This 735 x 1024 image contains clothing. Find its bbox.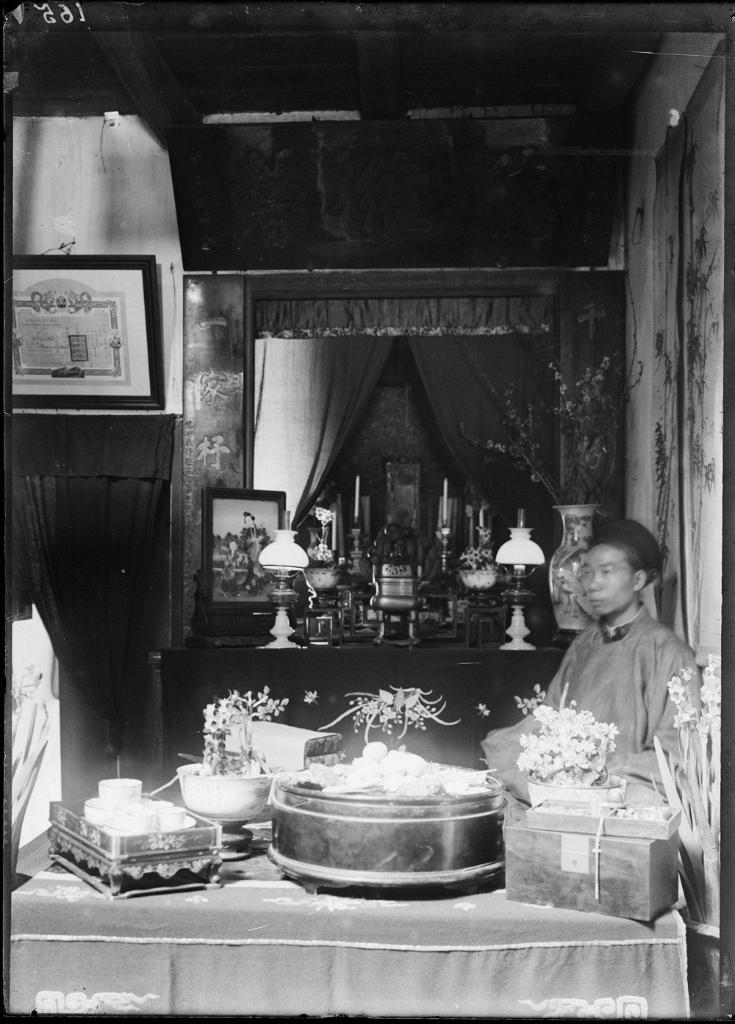
locate(519, 619, 709, 805).
